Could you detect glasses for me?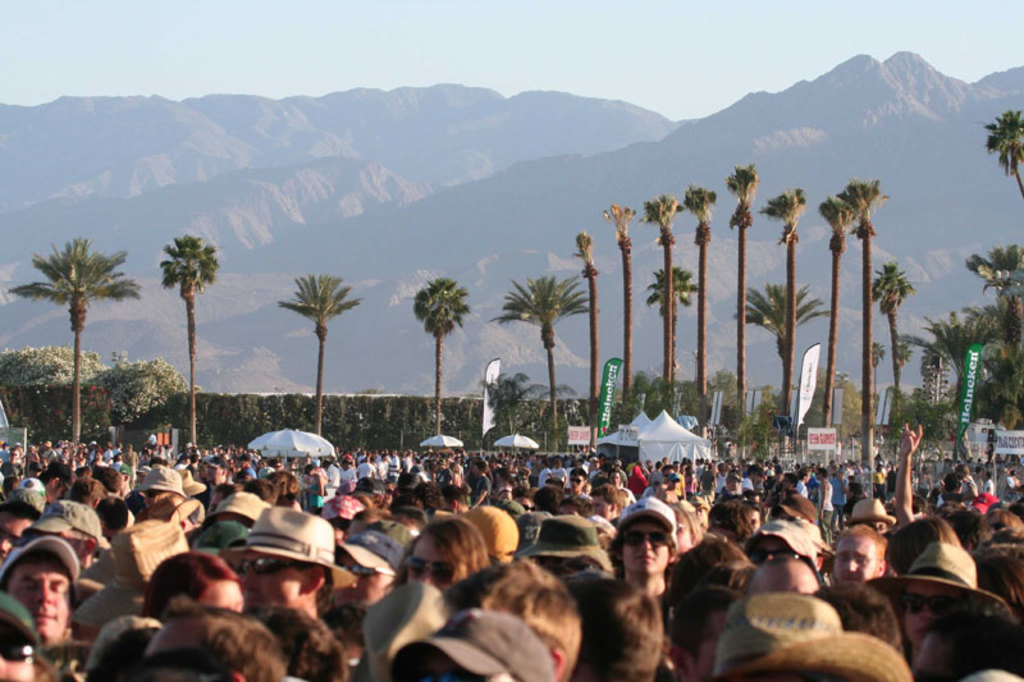
Detection result: {"left": 891, "top": 589, "right": 946, "bottom": 615}.
